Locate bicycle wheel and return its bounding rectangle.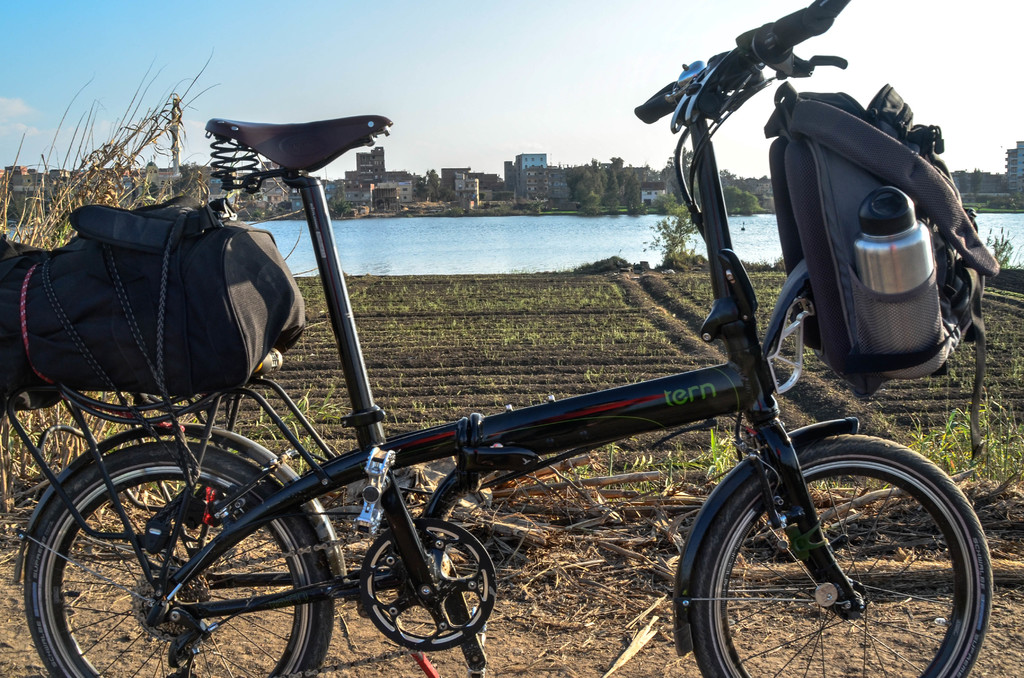
bbox(666, 436, 978, 674).
